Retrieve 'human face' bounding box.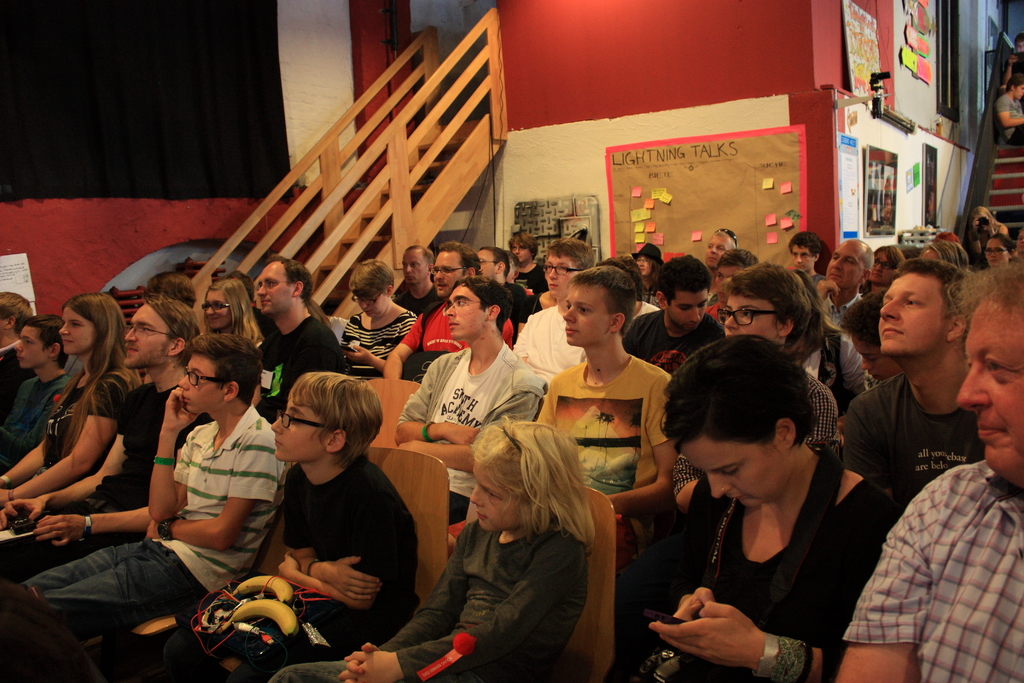
Bounding box: 401,251,426,283.
